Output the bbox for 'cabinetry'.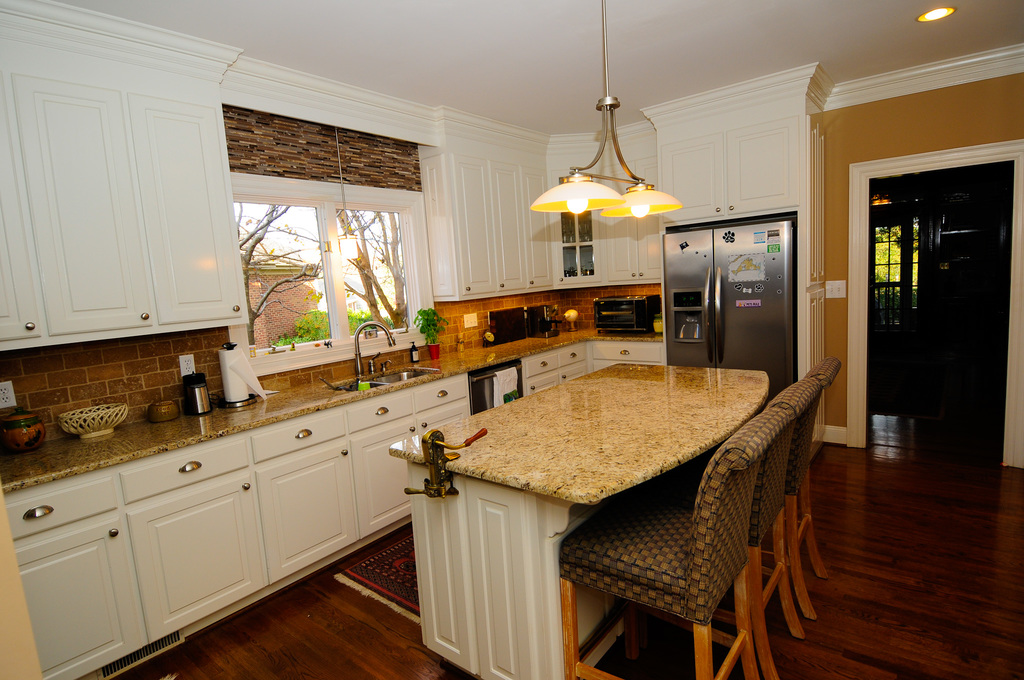
241/361/489/574.
